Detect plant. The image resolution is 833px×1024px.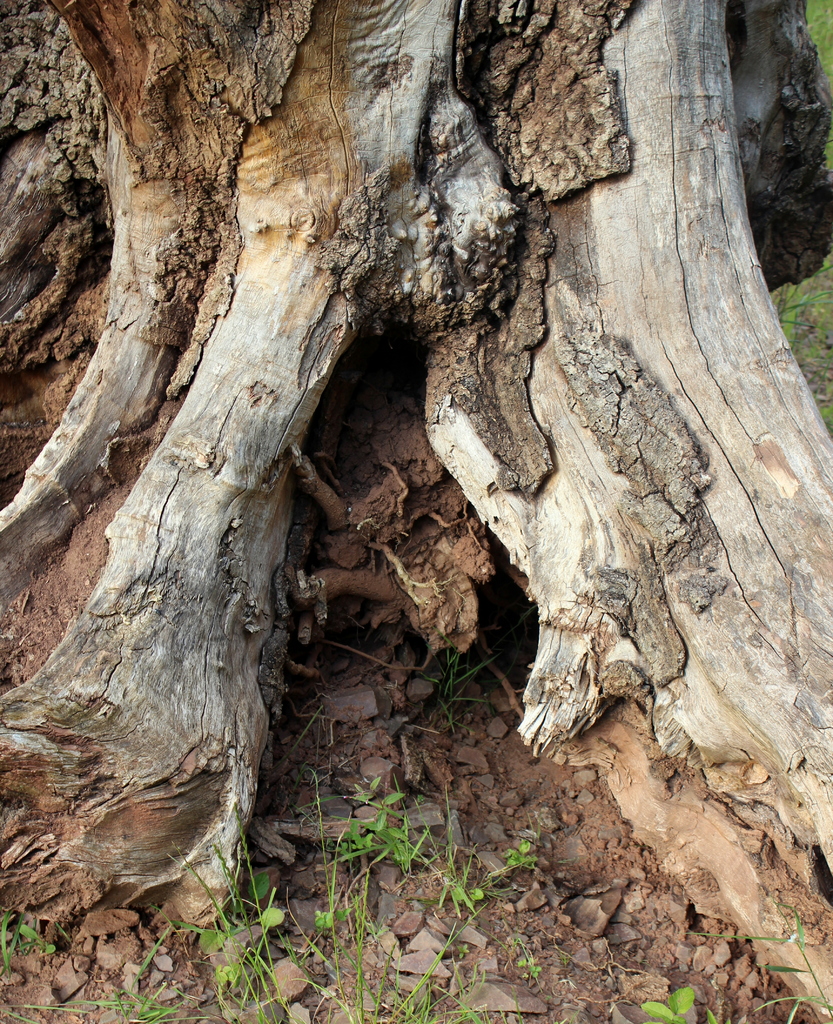
bbox(639, 988, 730, 1023).
